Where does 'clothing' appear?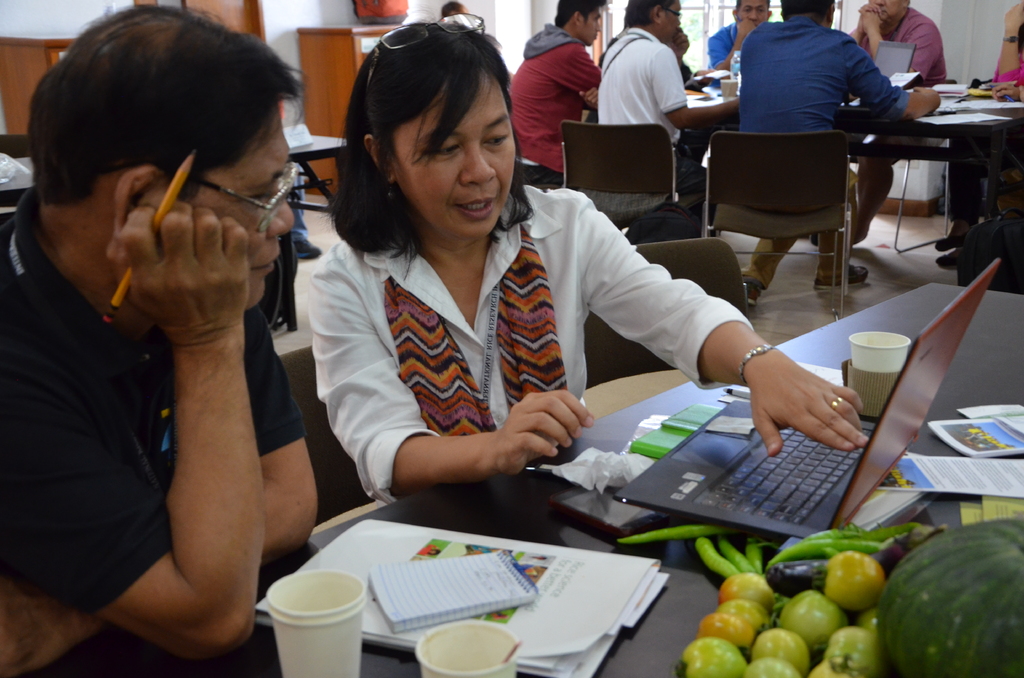
Appears at 0,176,314,615.
